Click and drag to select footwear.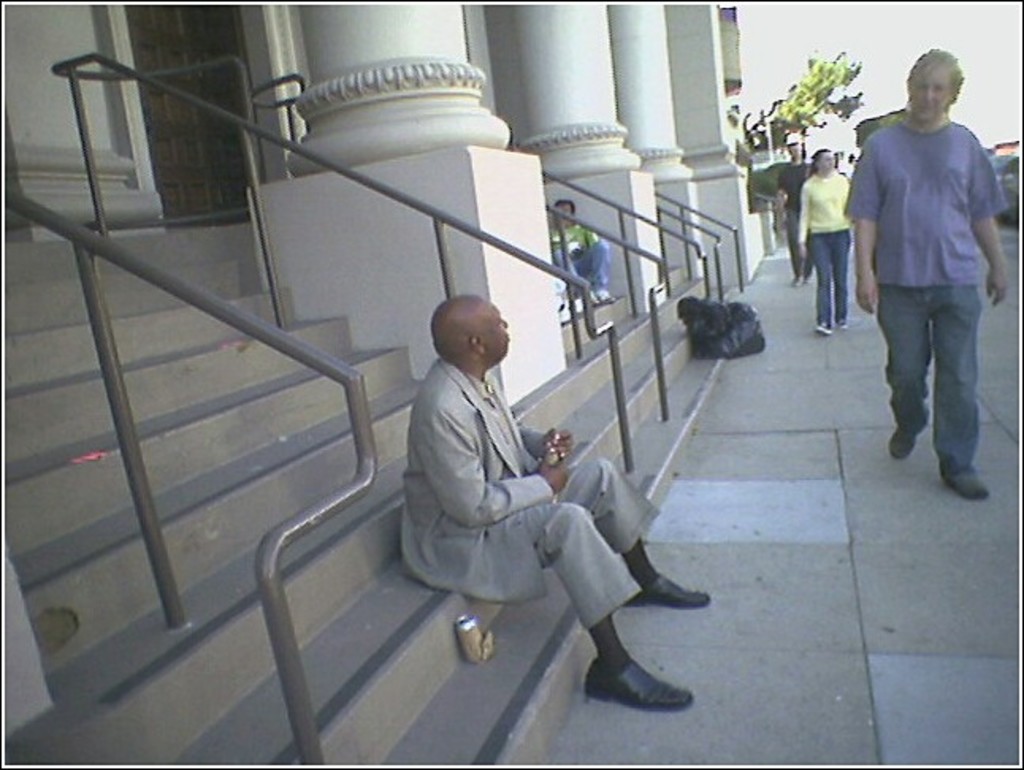
Selection: [x1=582, y1=634, x2=696, y2=710].
